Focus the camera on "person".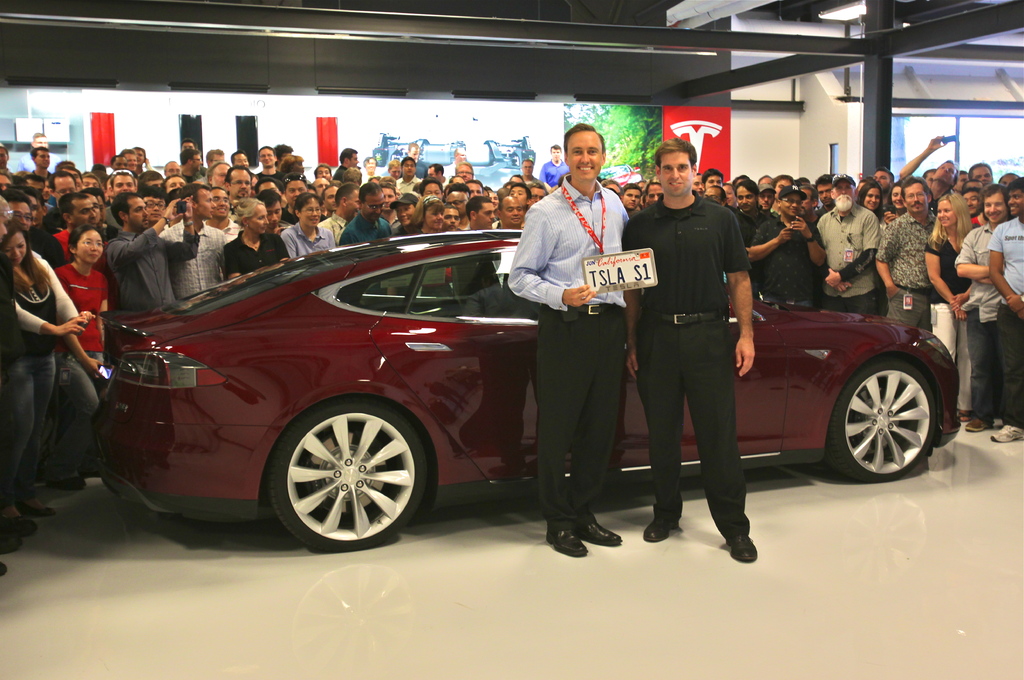
Focus region: left=280, top=191, right=340, bottom=263.
